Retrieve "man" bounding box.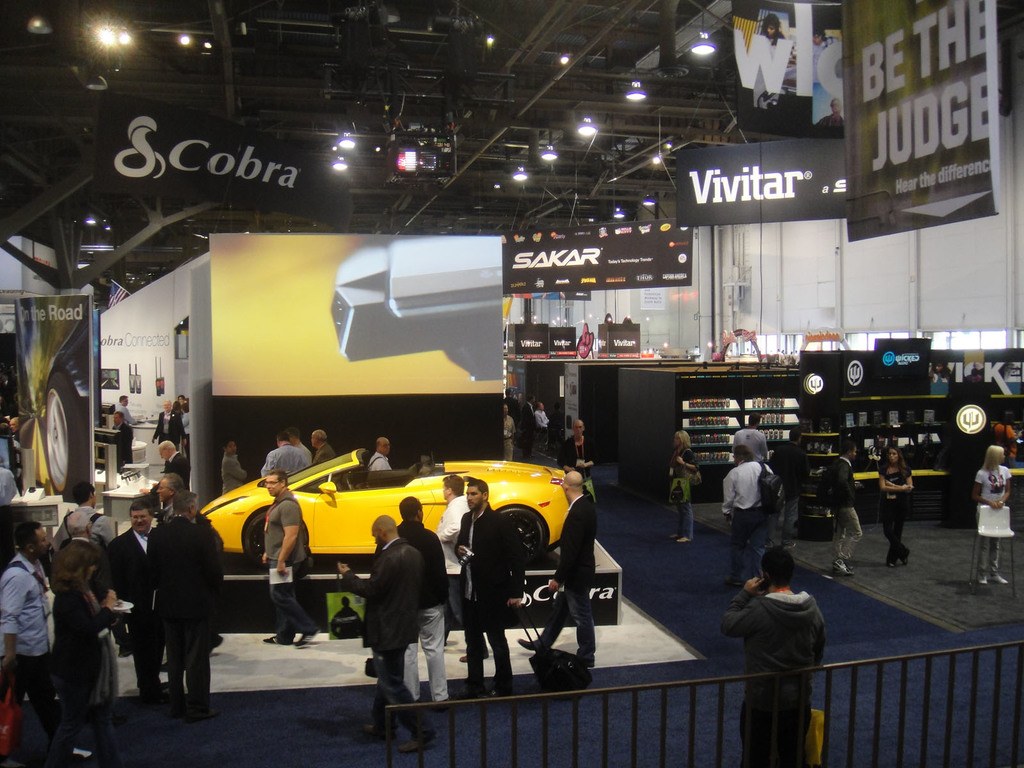
Bounding box: <bbox>364, 438, 397, 475</bbox>.
